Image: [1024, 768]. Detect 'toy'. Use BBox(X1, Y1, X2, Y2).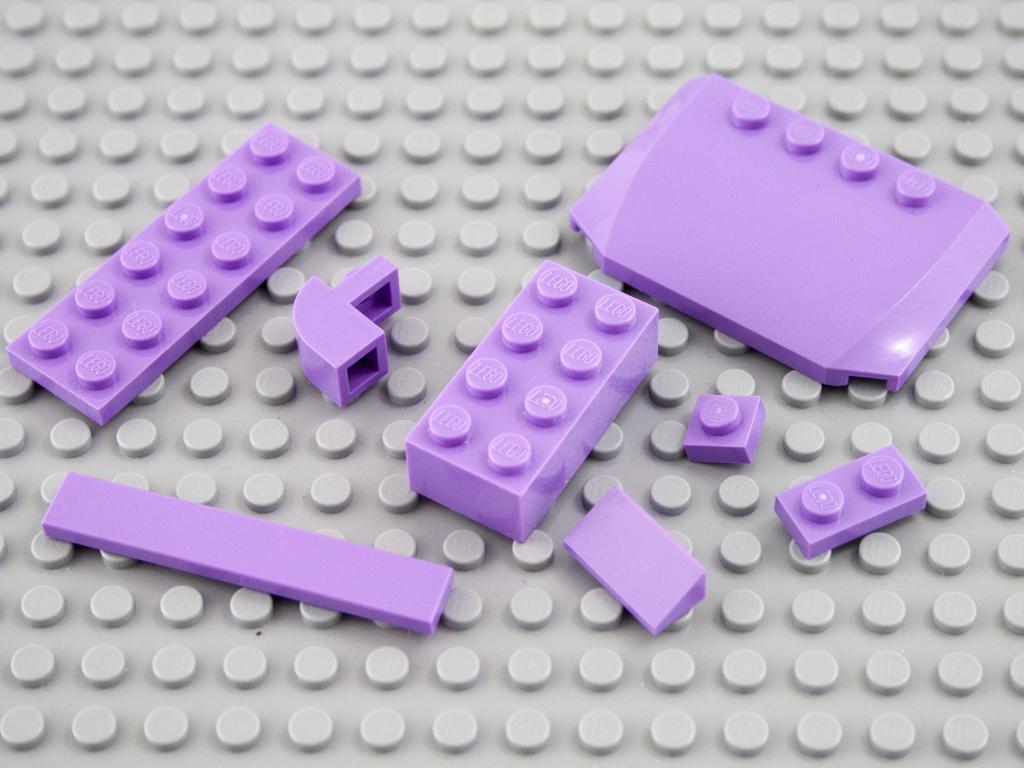
BBox(781, 447, 920, 554).
